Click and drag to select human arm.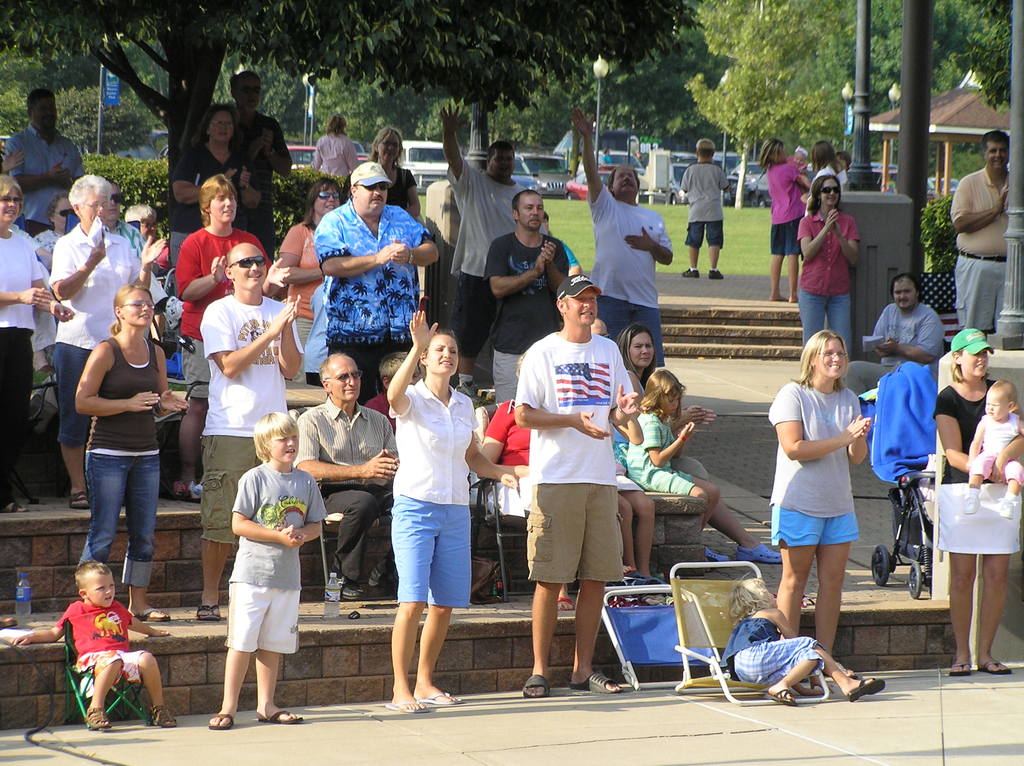
Selection: [436,97,465,186].
